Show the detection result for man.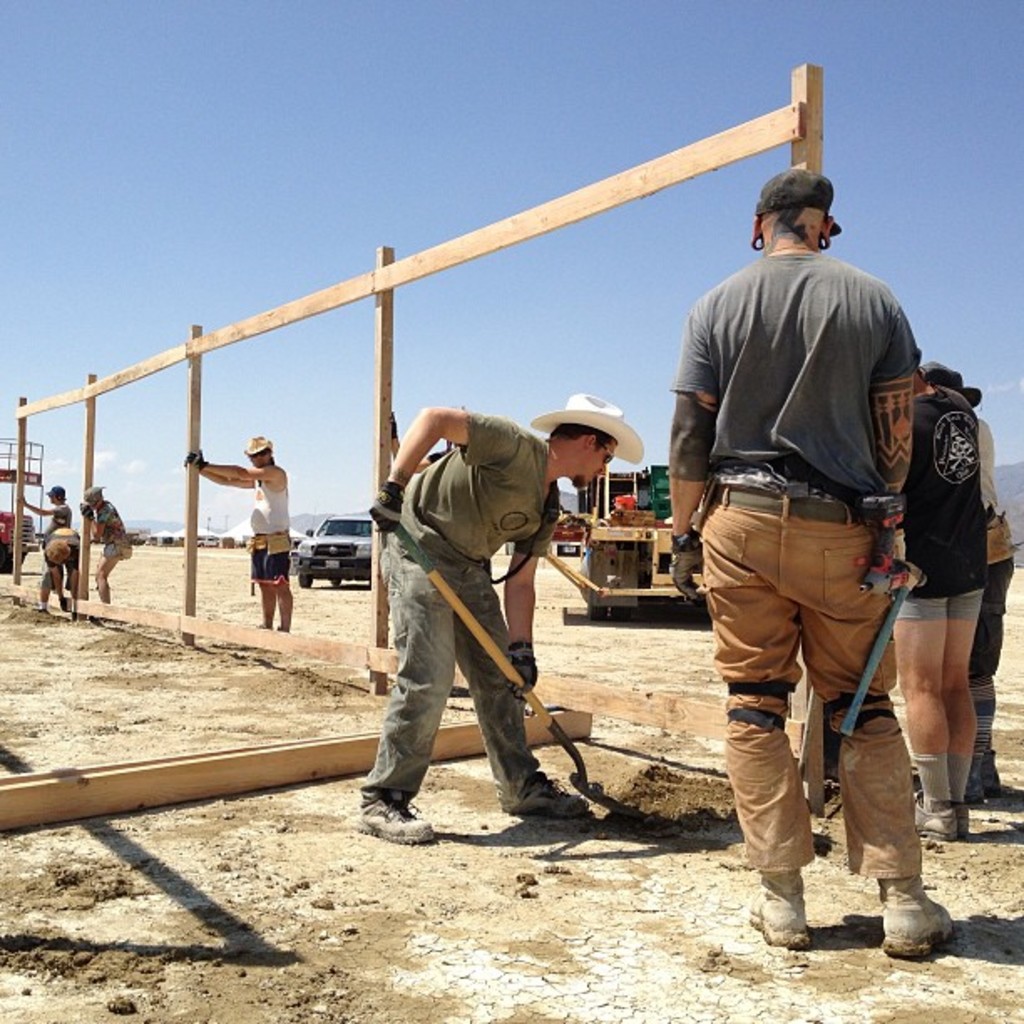
{"left": 924, "top": 360, "right": 1017, "bottom": 803}.
